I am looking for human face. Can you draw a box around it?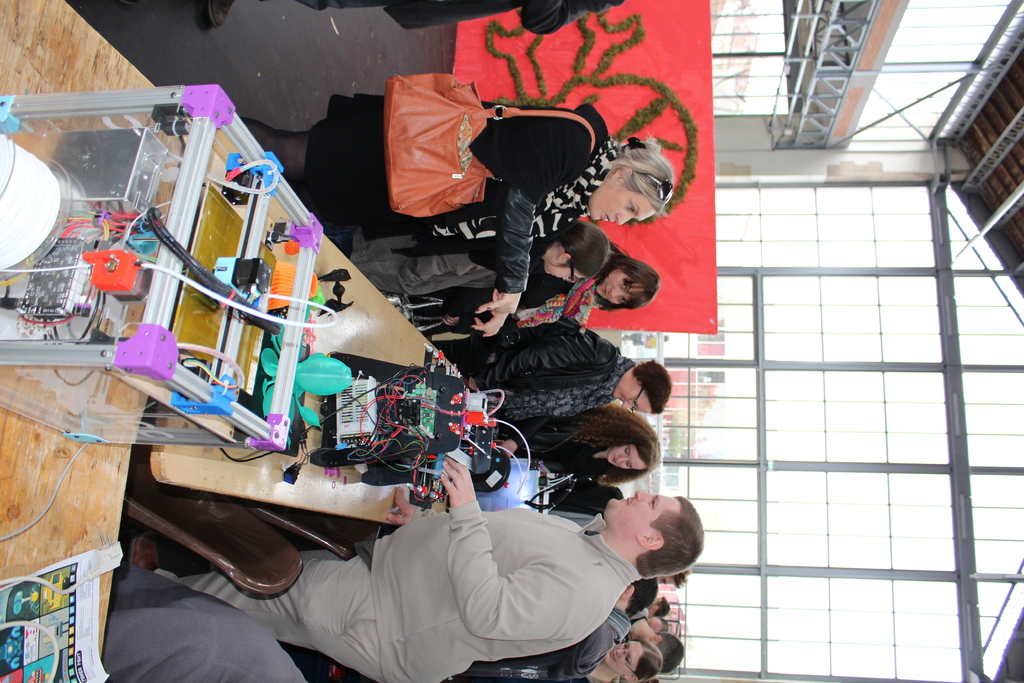
Sure, the bounding box is locate(589, 180, 650, 224).
